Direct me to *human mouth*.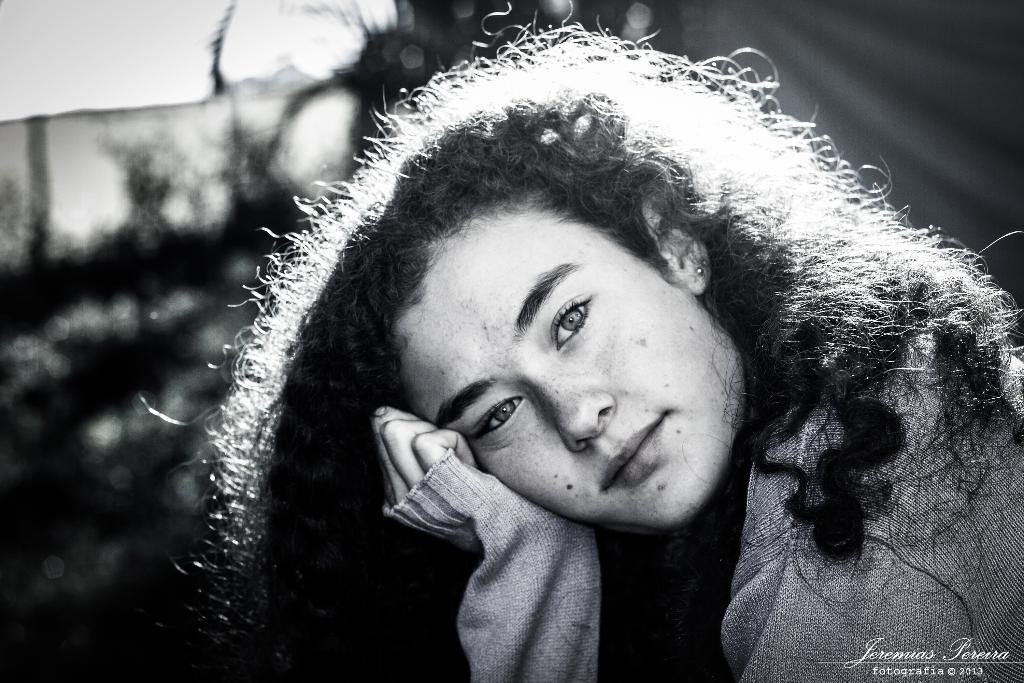
Direction: detection(600, 400, 678, 501).
